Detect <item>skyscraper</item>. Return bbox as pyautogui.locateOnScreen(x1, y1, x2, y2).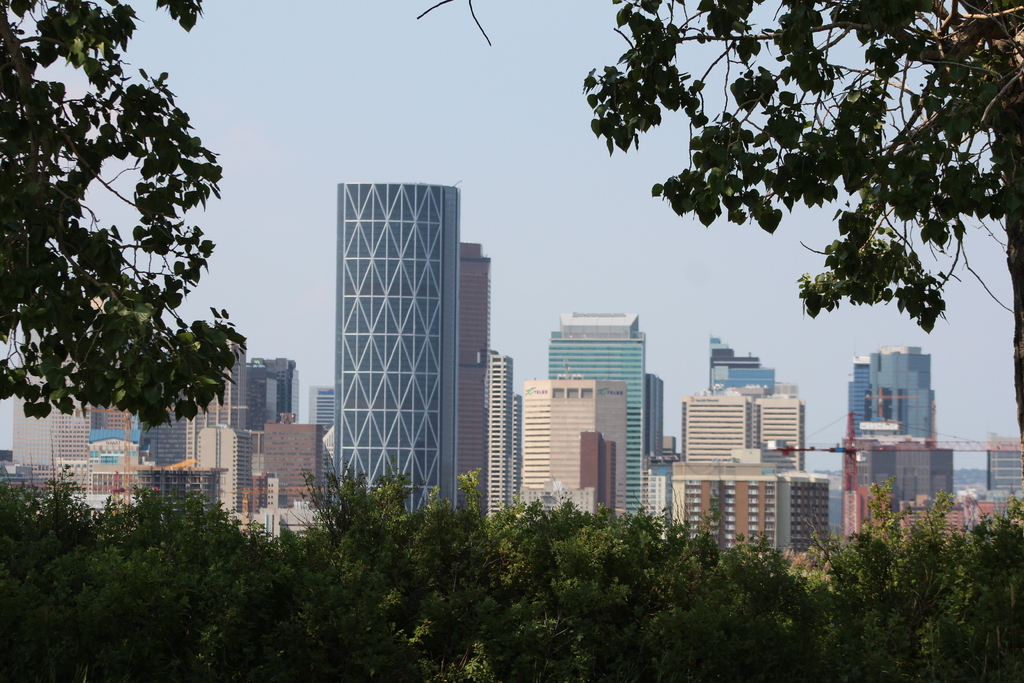
pyautogui.locateOnScreen(754, 376, 804, 460).
